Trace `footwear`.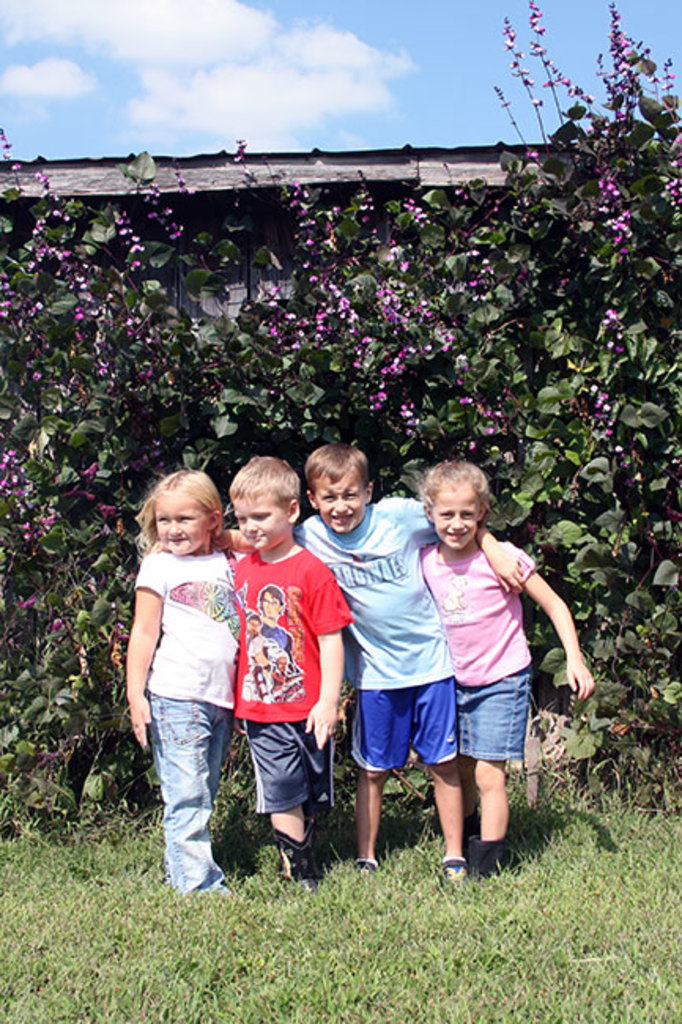
Traced to box=[441, 857, 468, 895].
